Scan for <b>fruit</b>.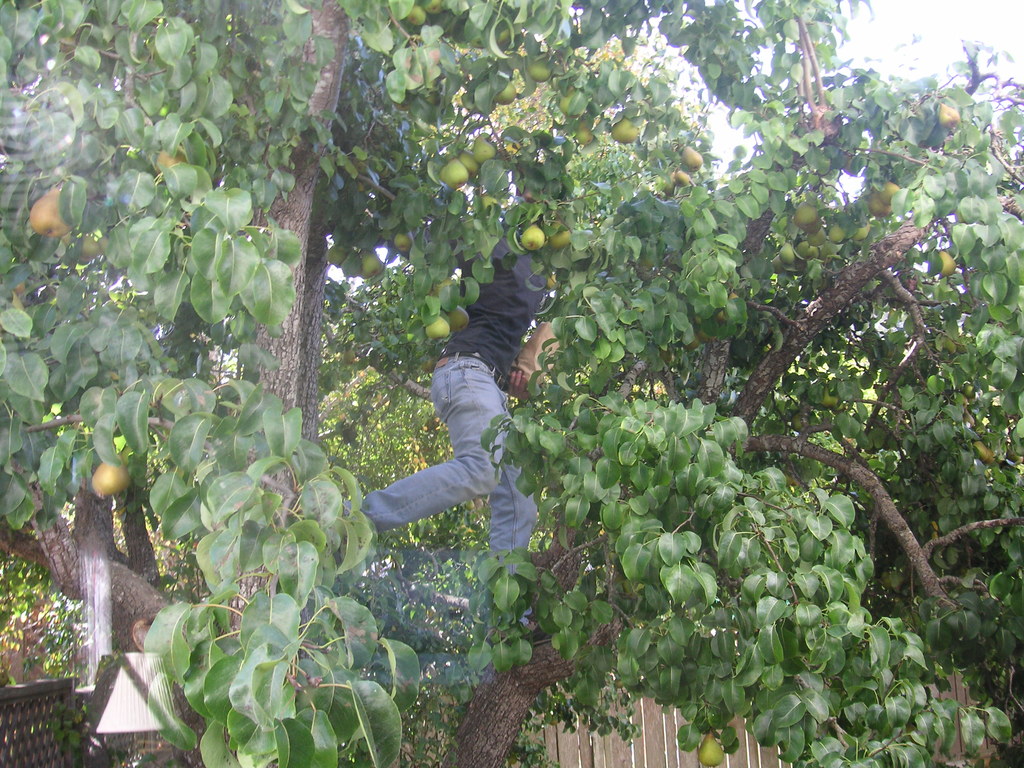
Scan result: x1=556, y1=92, x2=585, y2=118.
